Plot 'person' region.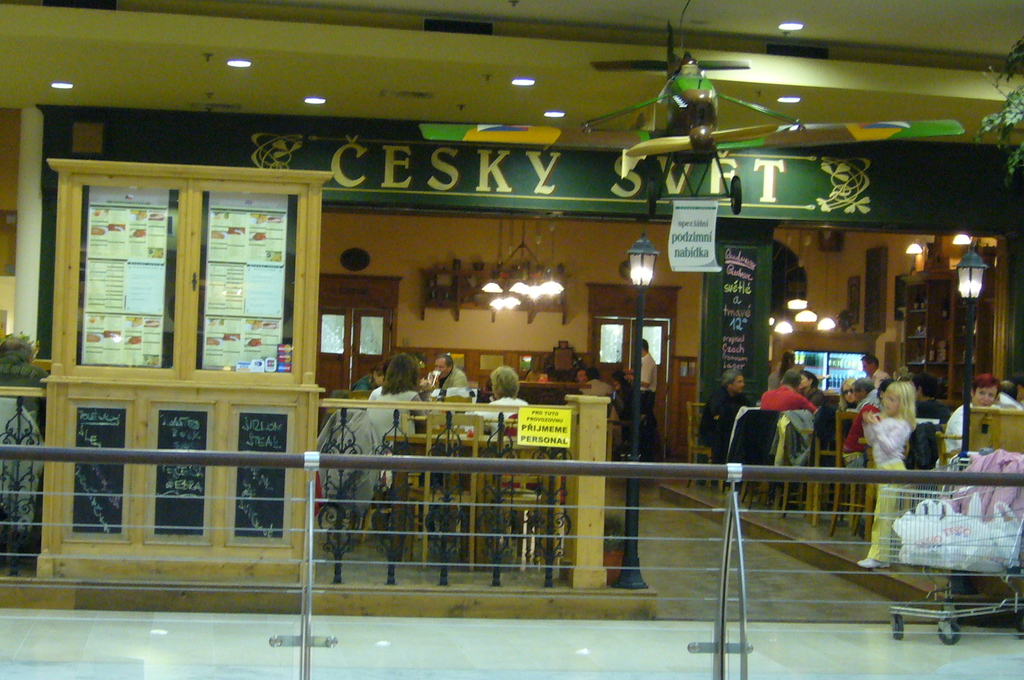
Plotted at {"x1": 858, "y1": 381, "x2": 911, "y2": 563}.
